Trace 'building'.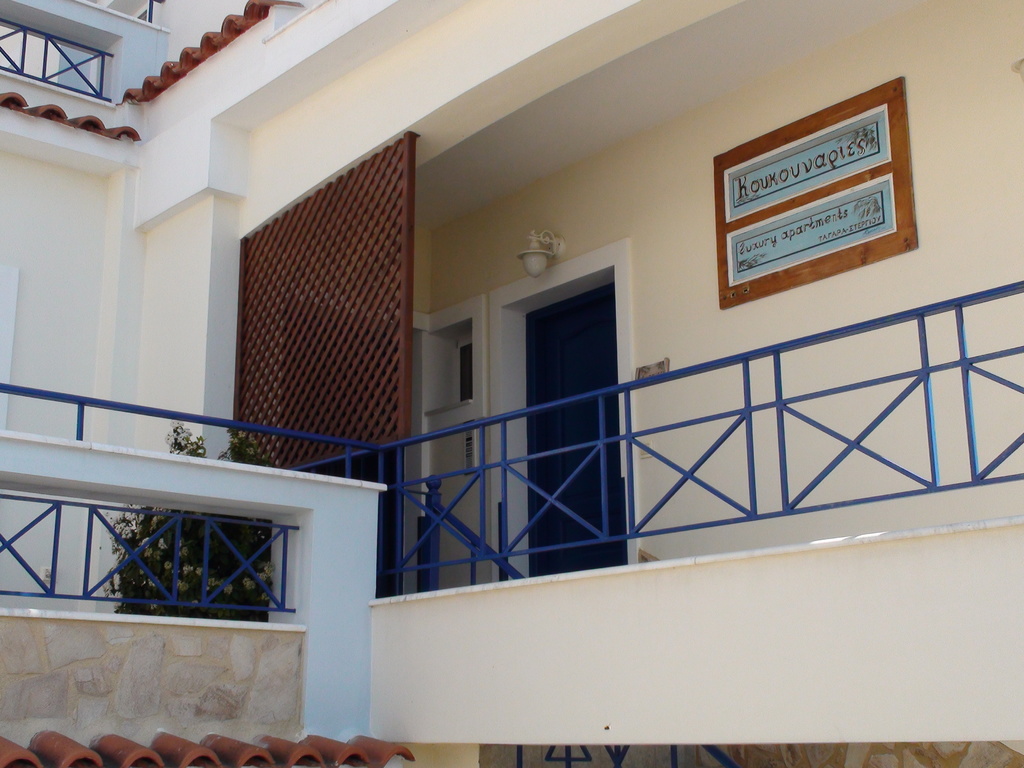
Traced to locate(0, 0, 1023, 767).
